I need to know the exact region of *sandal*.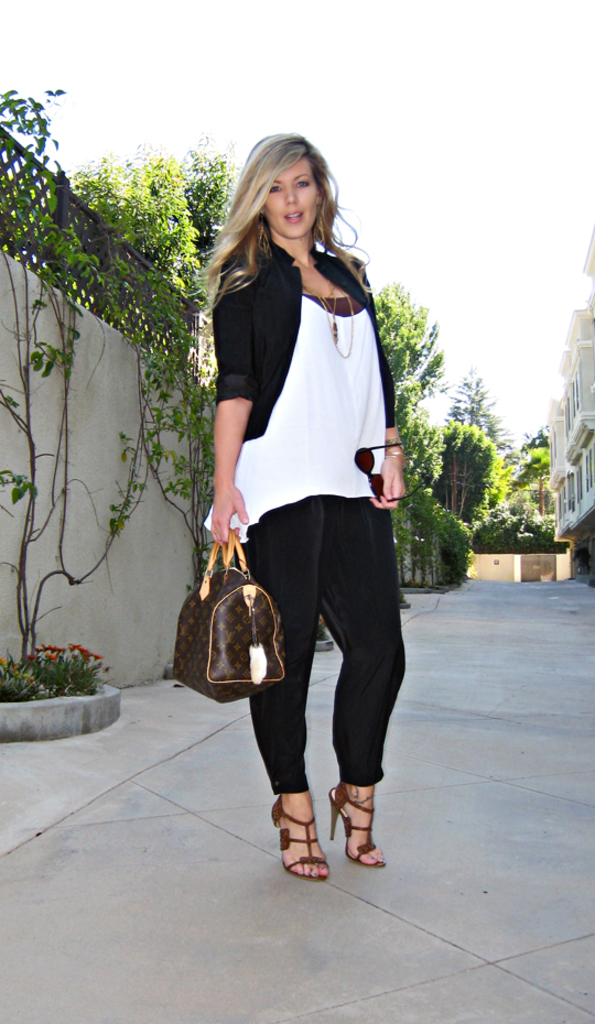
Region: box(267, 796, 331, 882).
